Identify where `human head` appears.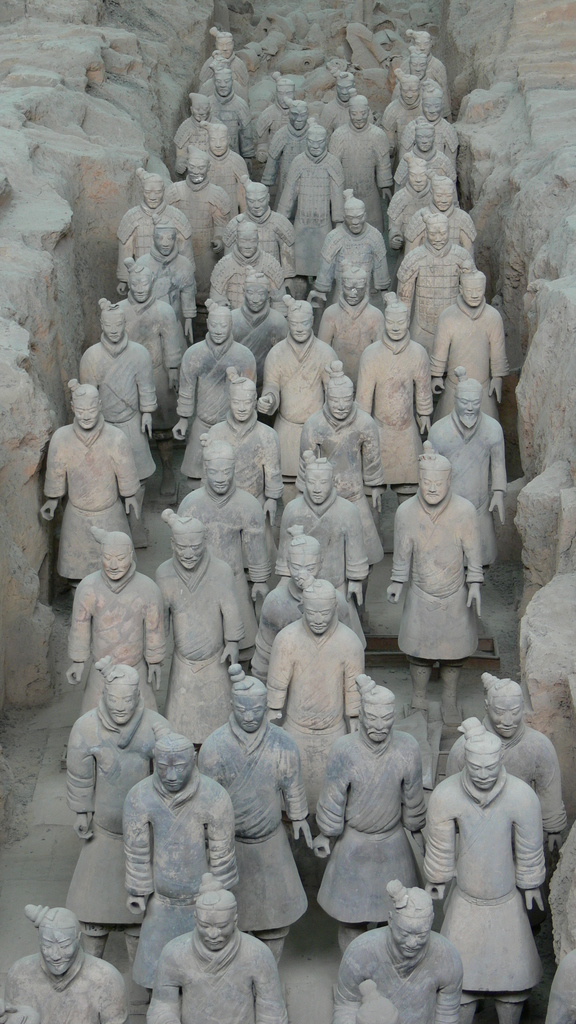
Appears at 289/531/324/580.
